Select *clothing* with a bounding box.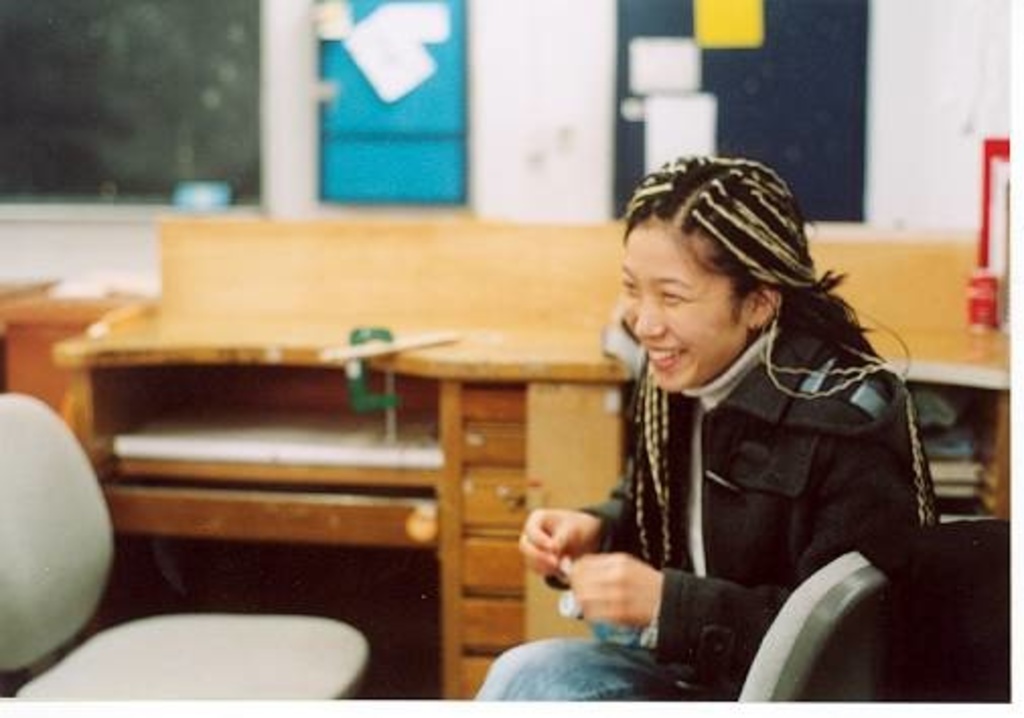
{"x1": 456, "y1": 203, "x2": 933, "y2": 702}.
